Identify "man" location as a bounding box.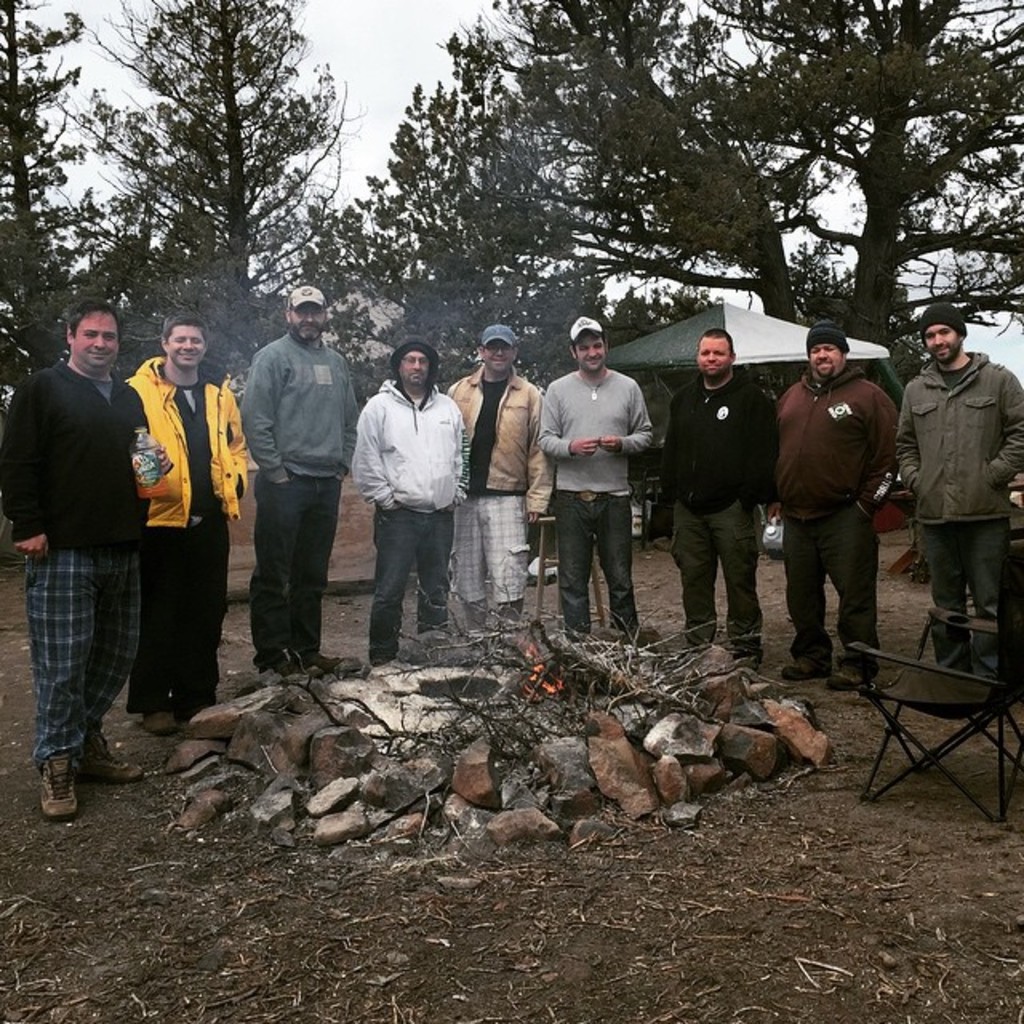
locate(901, 299, 1022, 682).
